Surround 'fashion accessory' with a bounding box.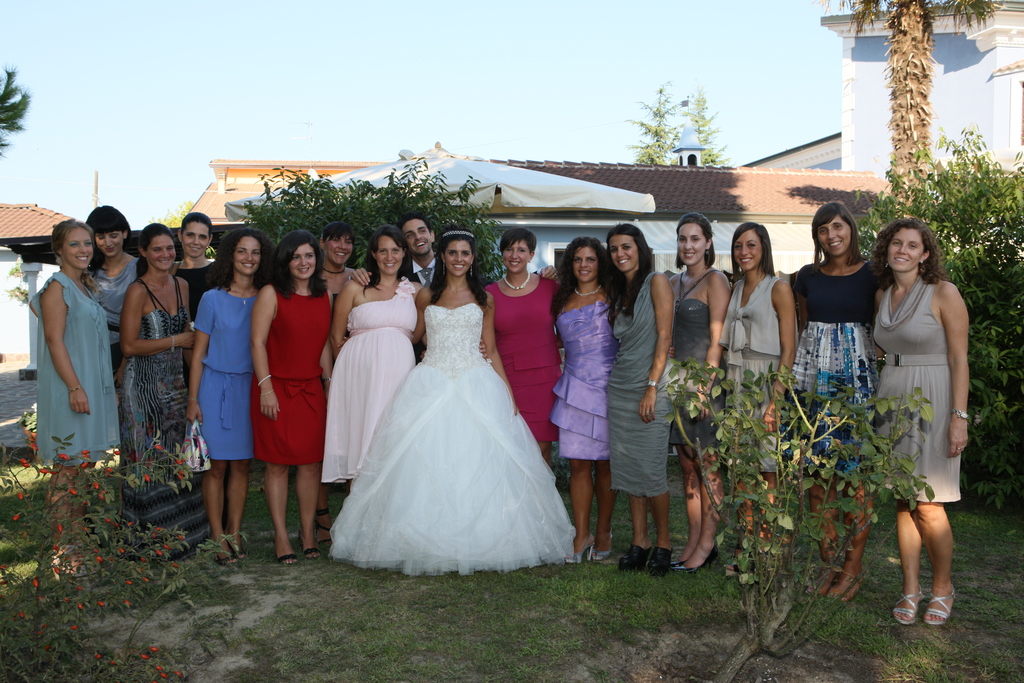
bbox(187, 395, 198, 403).
